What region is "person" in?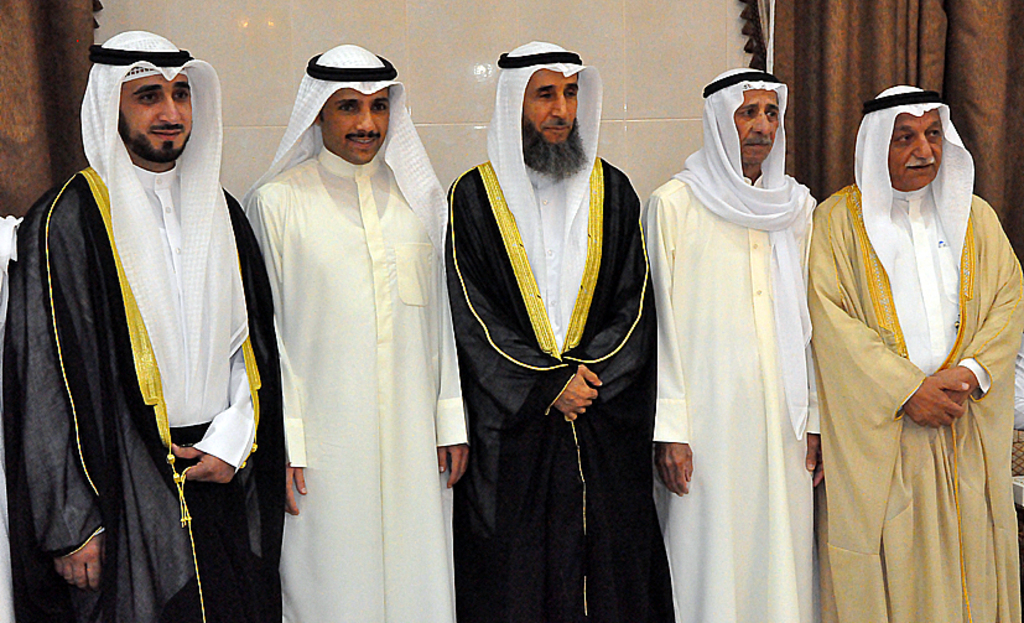
(641,67,827,622).
